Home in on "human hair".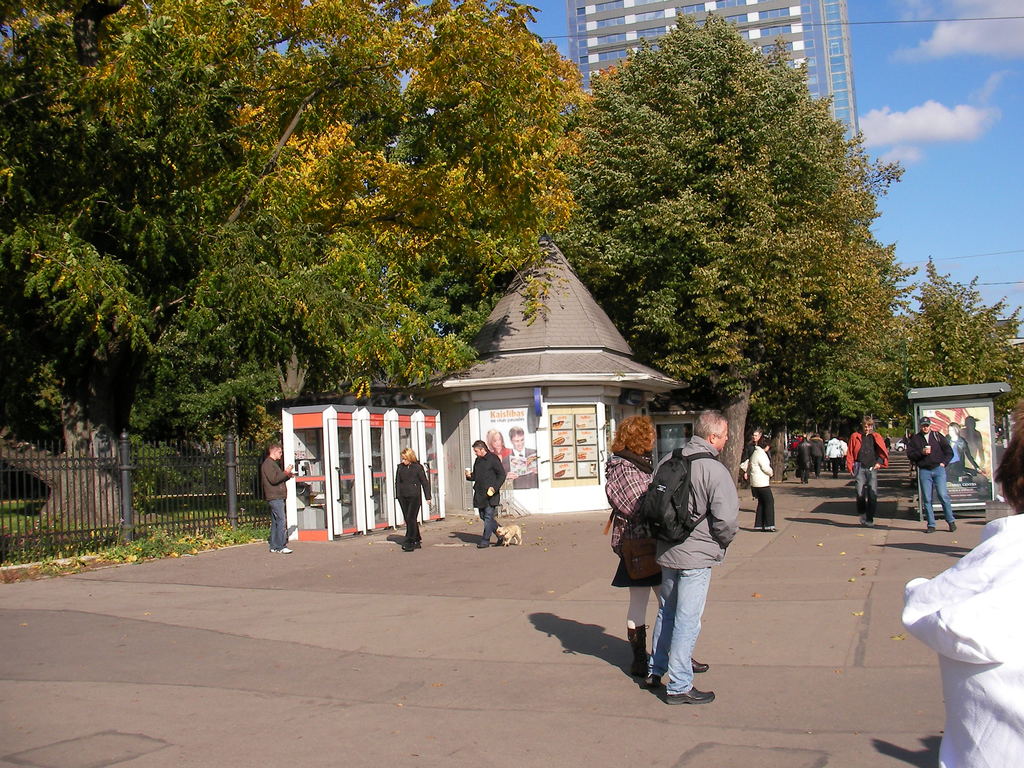
Homed in at (477,436,488,454).
